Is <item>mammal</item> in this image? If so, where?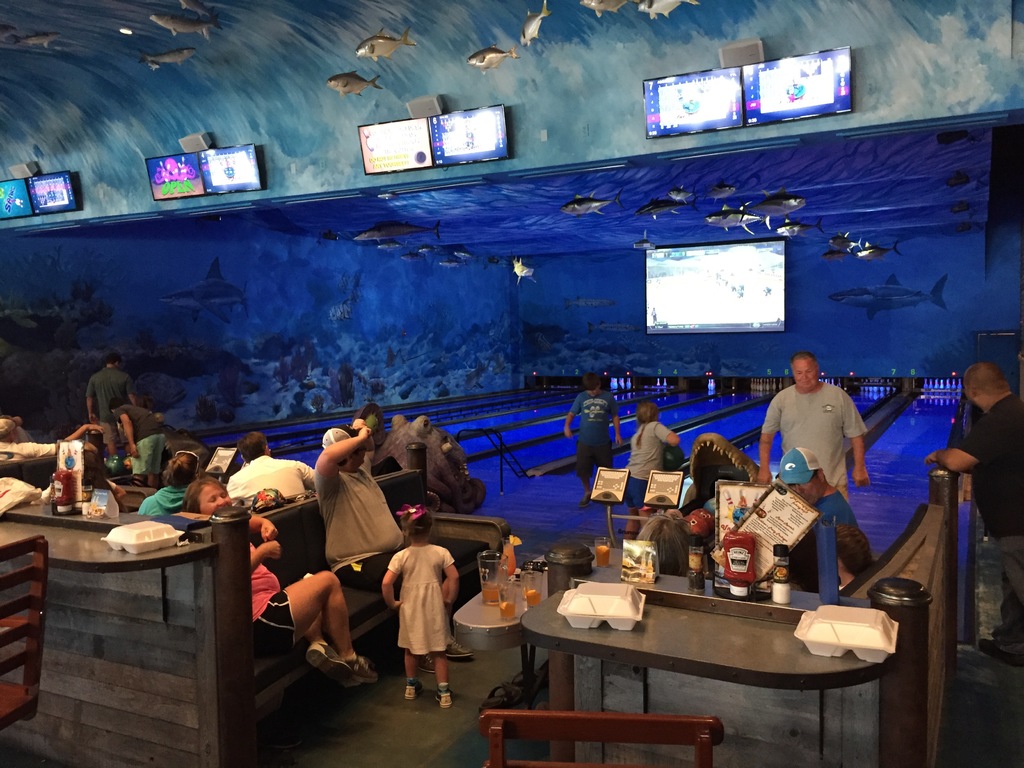
Yes, at (380, 500, 459, 707).
